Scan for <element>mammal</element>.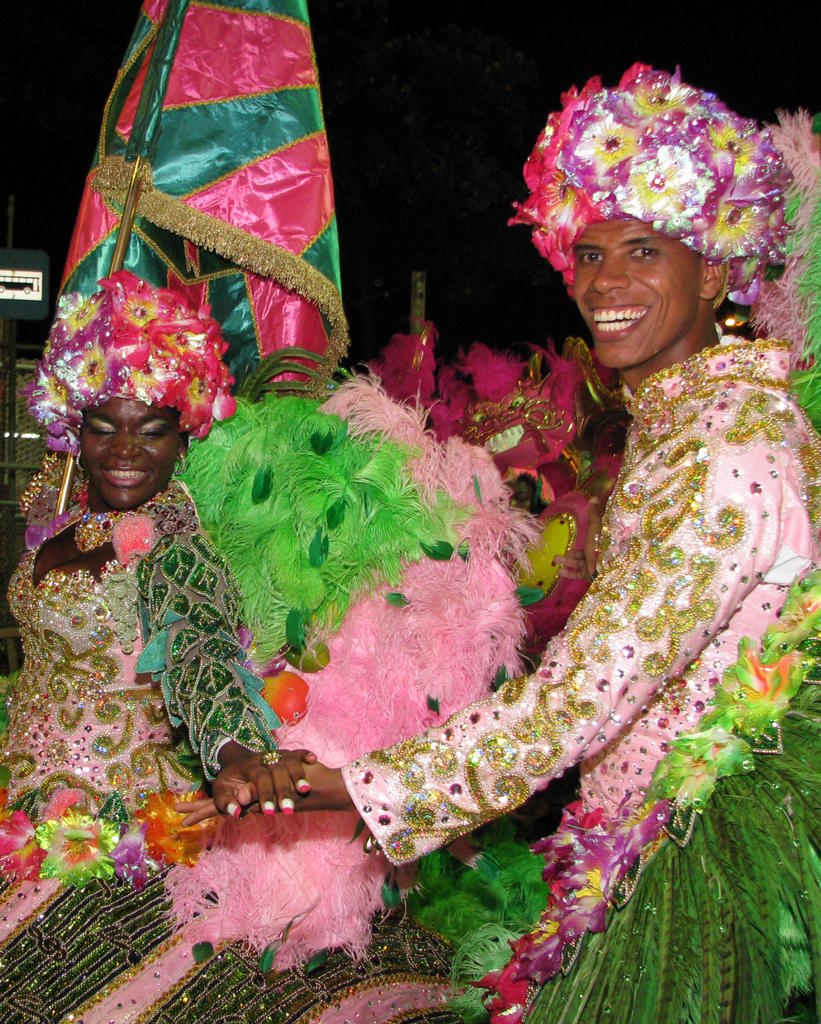
Scan result: [x1=0, y1=270, x2=315, y2=1023].
